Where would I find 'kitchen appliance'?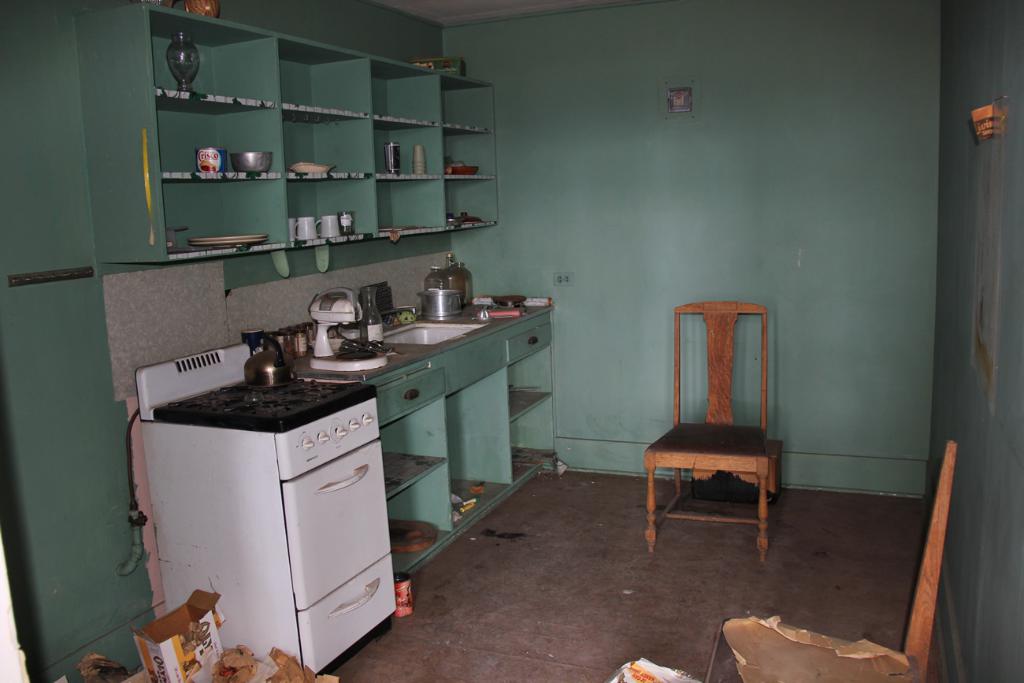
At <bbox>306, 293, 362, 351</bbox>.
